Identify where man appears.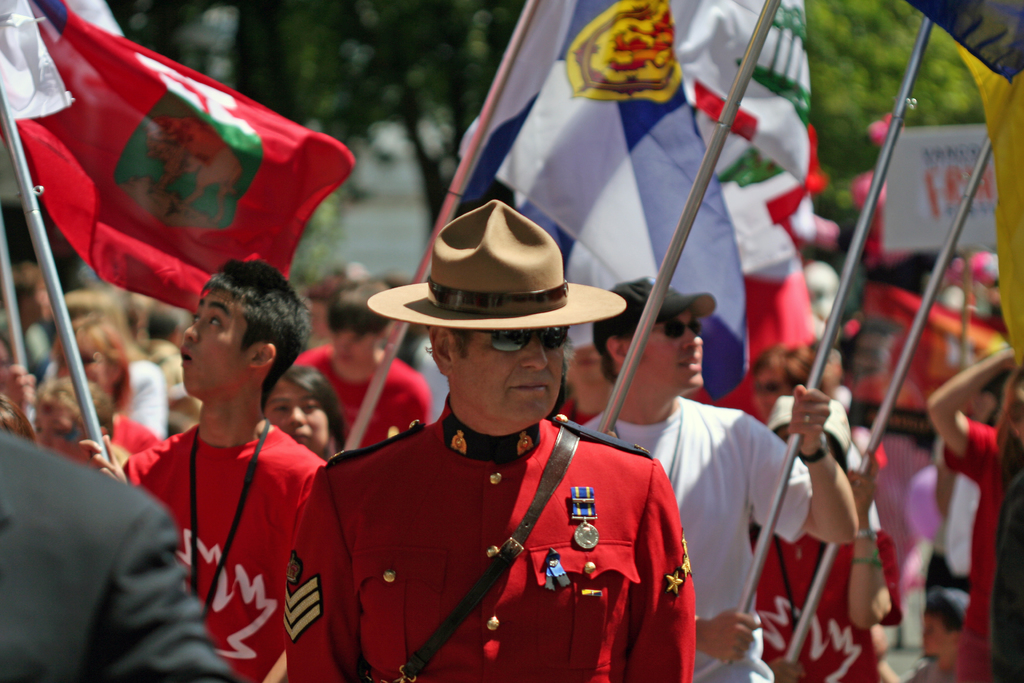
Appears at [0,420,236,682].
